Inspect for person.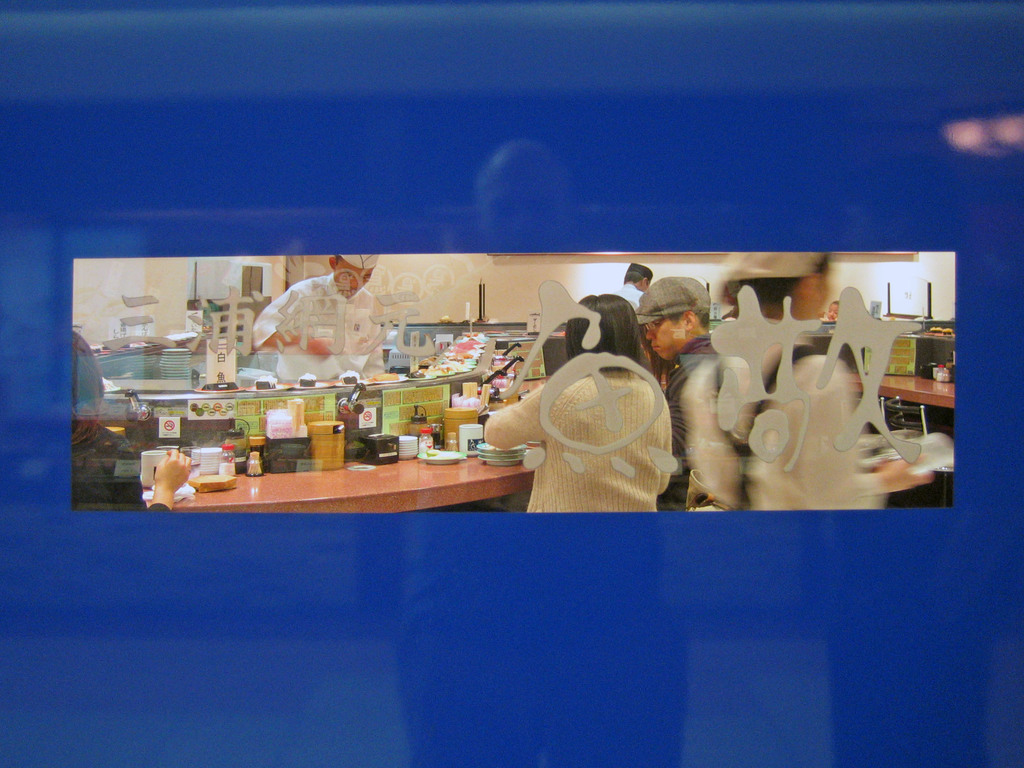
Inspection: (left=637, top=273, right=752, bottom=494).
